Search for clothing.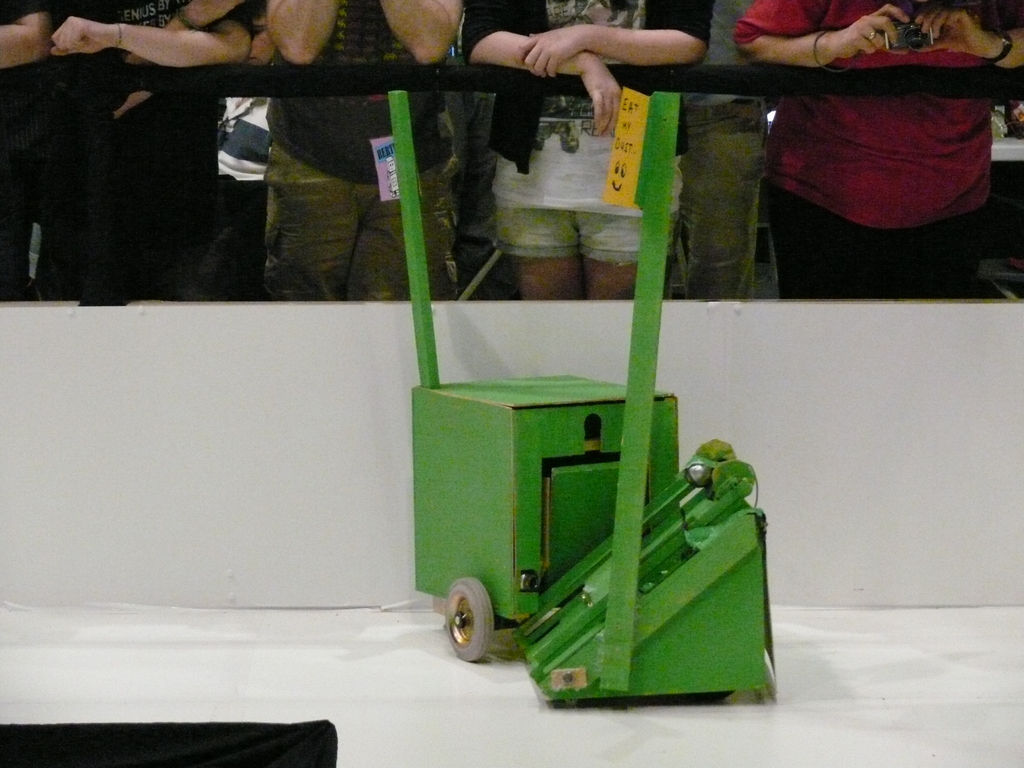
Found at Rect(257, 0, 460, 300).
